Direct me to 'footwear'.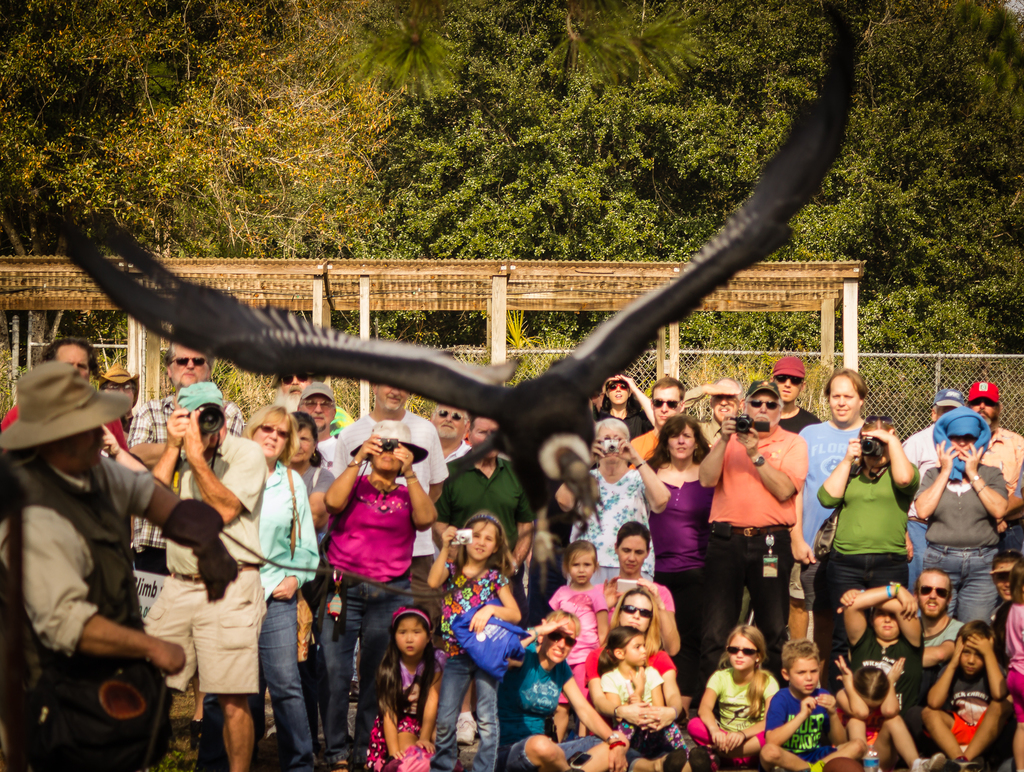
Direction: rect(922, 751, 943, 771).
